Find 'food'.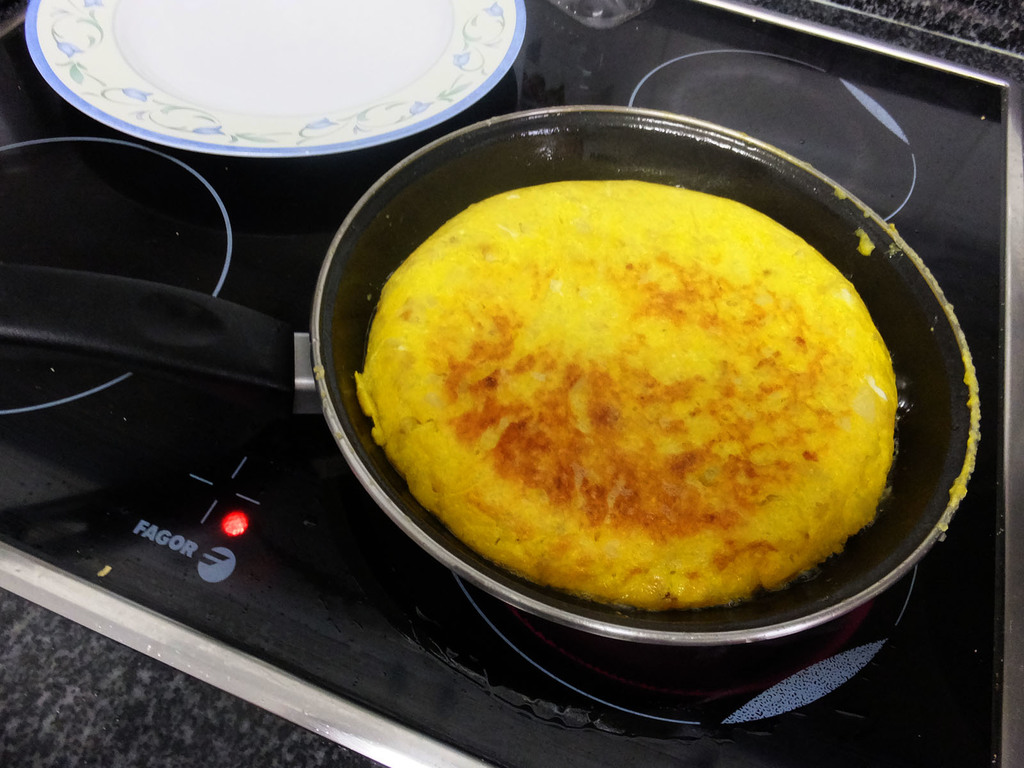
(x1=367, y1=144, x2=915, y2=627).
